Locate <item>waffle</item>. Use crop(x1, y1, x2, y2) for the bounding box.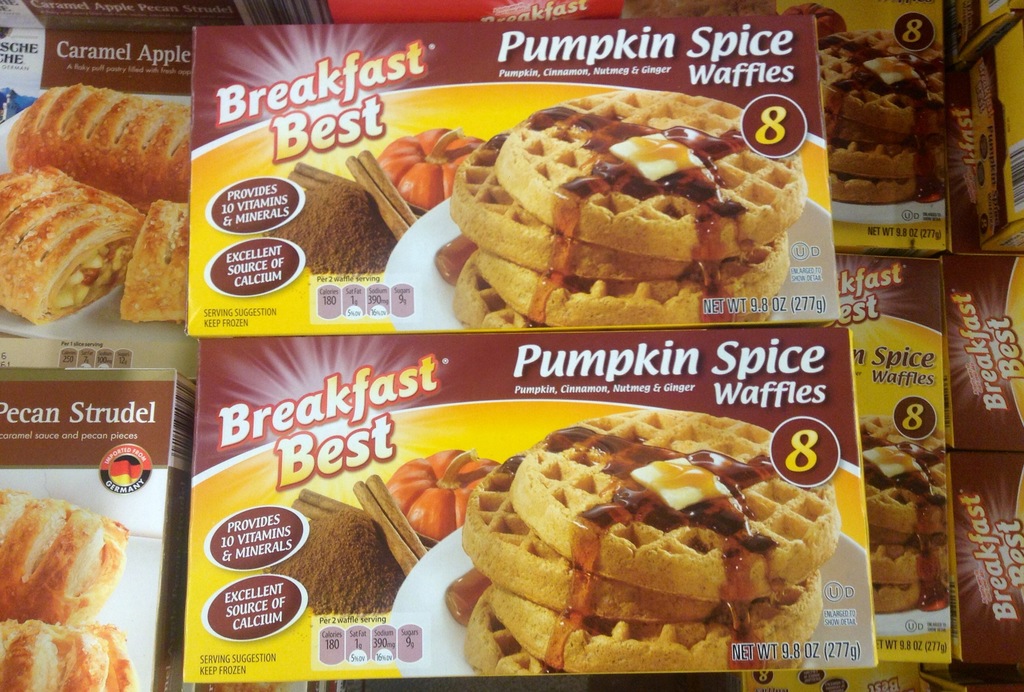
crop(452, 258, 556, 330).
